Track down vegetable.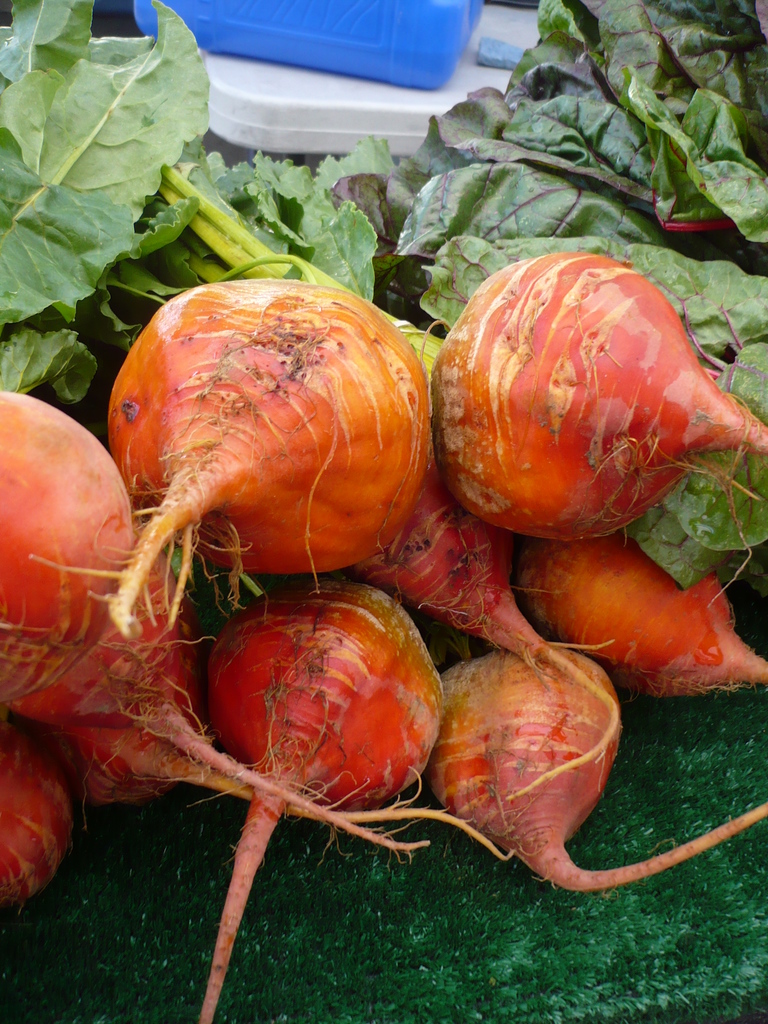
Tracked to 440, 238, 723, 554.
